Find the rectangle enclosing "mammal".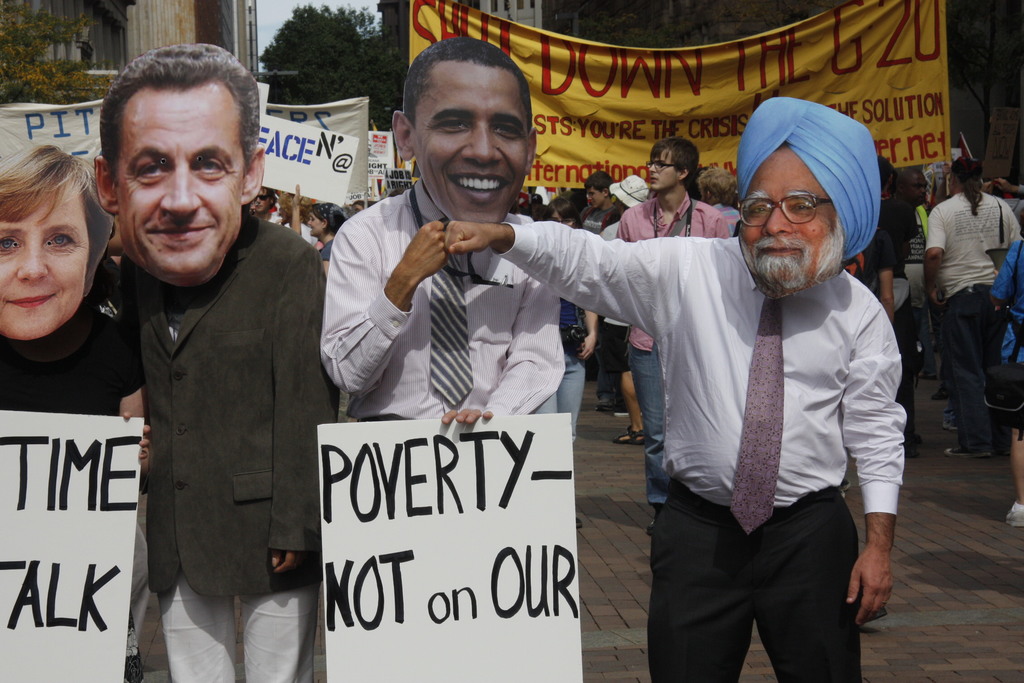
bbox=[597, 170, 642, 446].
